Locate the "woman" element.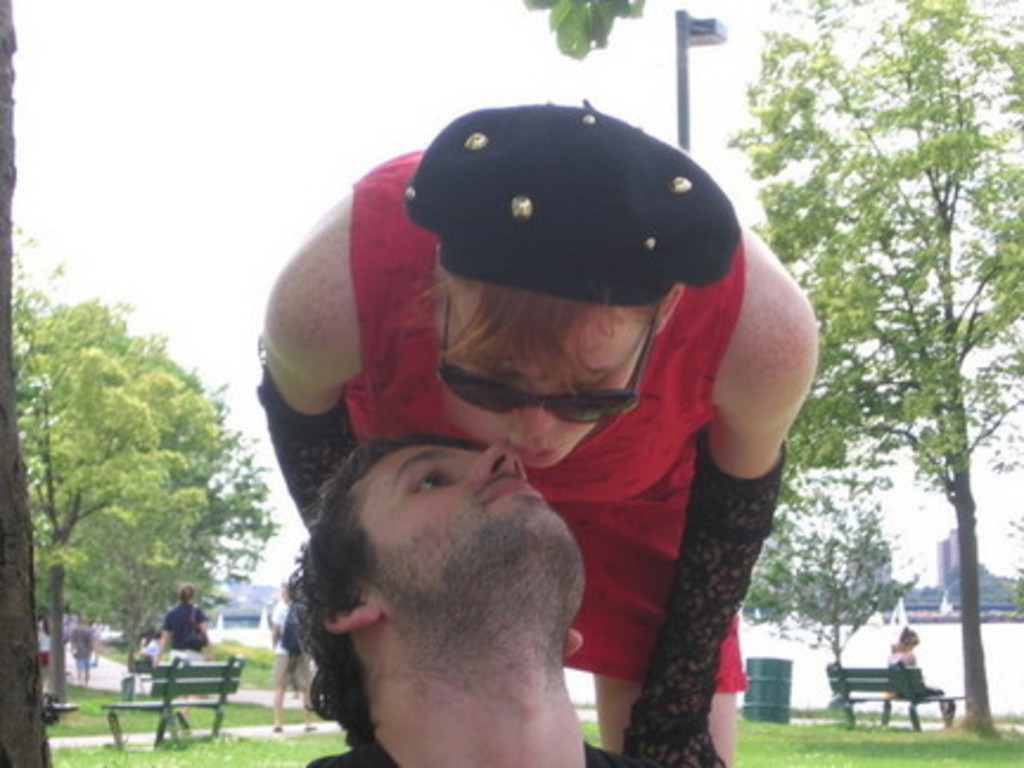
Element bbox: l=201, t=145, r=856, b=767.
